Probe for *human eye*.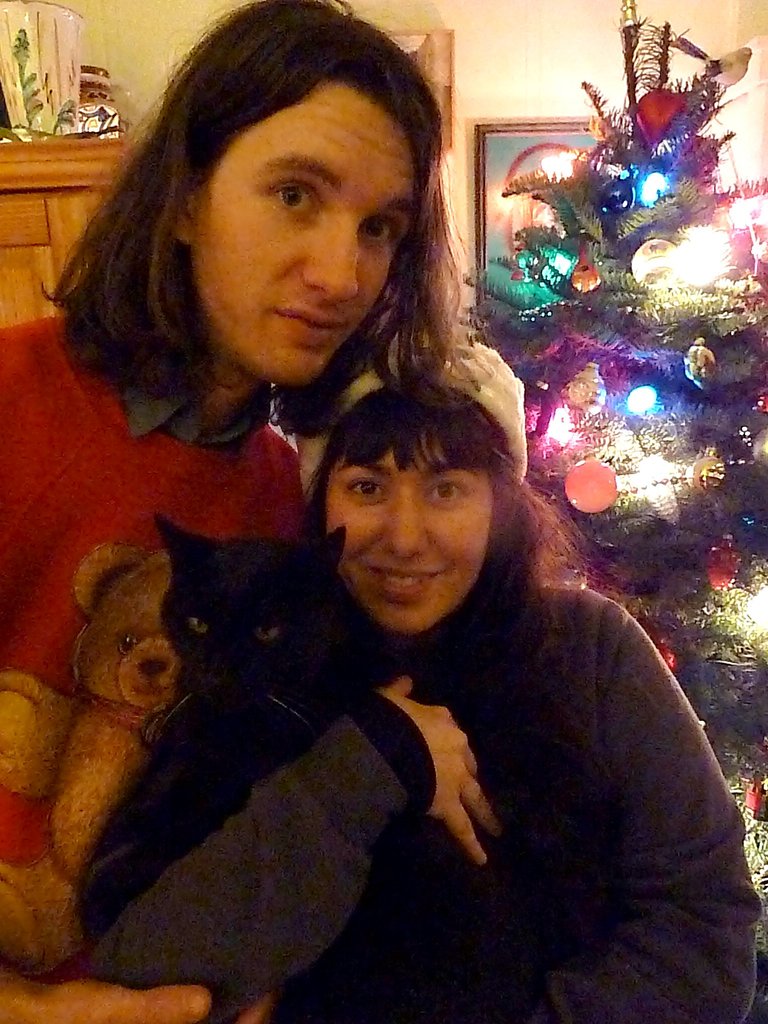
Probe result: BBox(337, 470, 391, 506).
